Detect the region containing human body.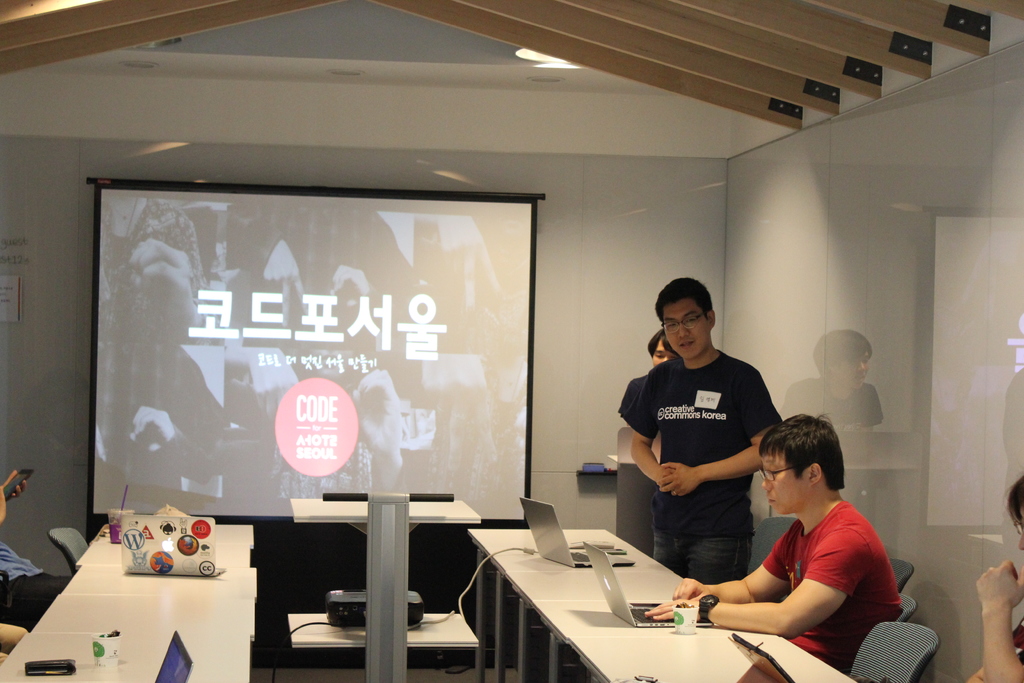
rect(675, 379, 900, 656).
